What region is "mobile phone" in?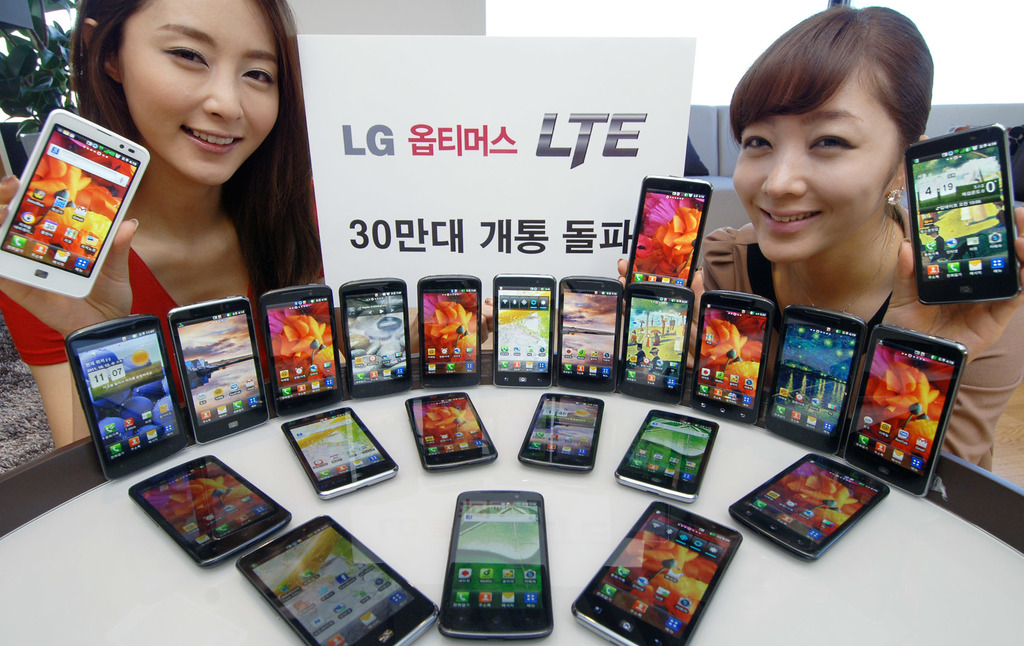
BBox(569, 501, 742, 645).
